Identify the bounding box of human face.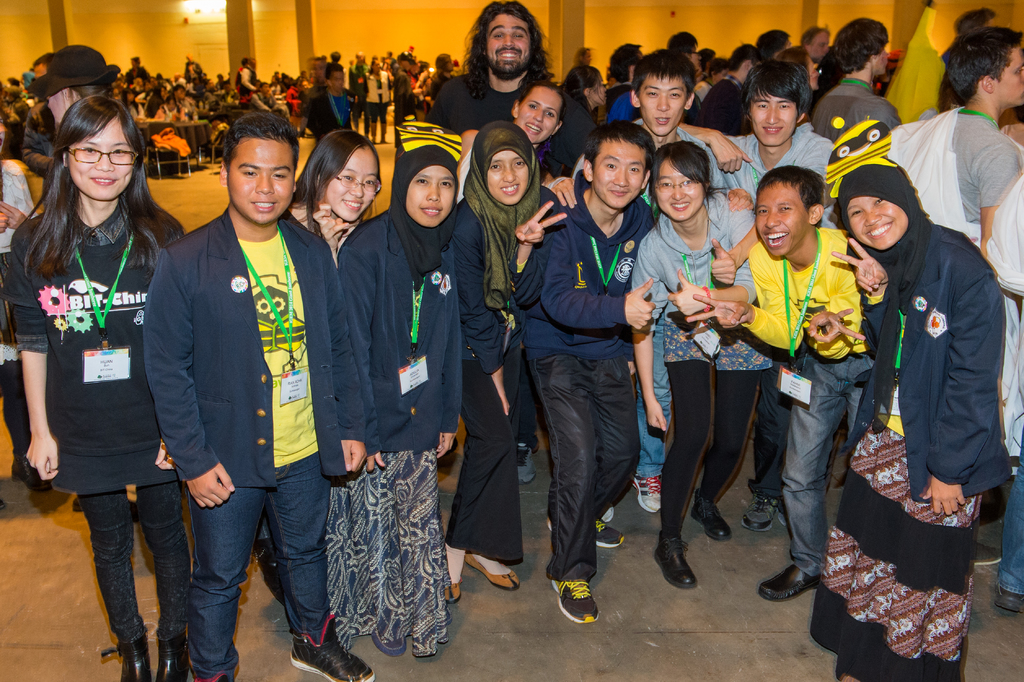
left=751, top=191, right=810, bottom=254.
